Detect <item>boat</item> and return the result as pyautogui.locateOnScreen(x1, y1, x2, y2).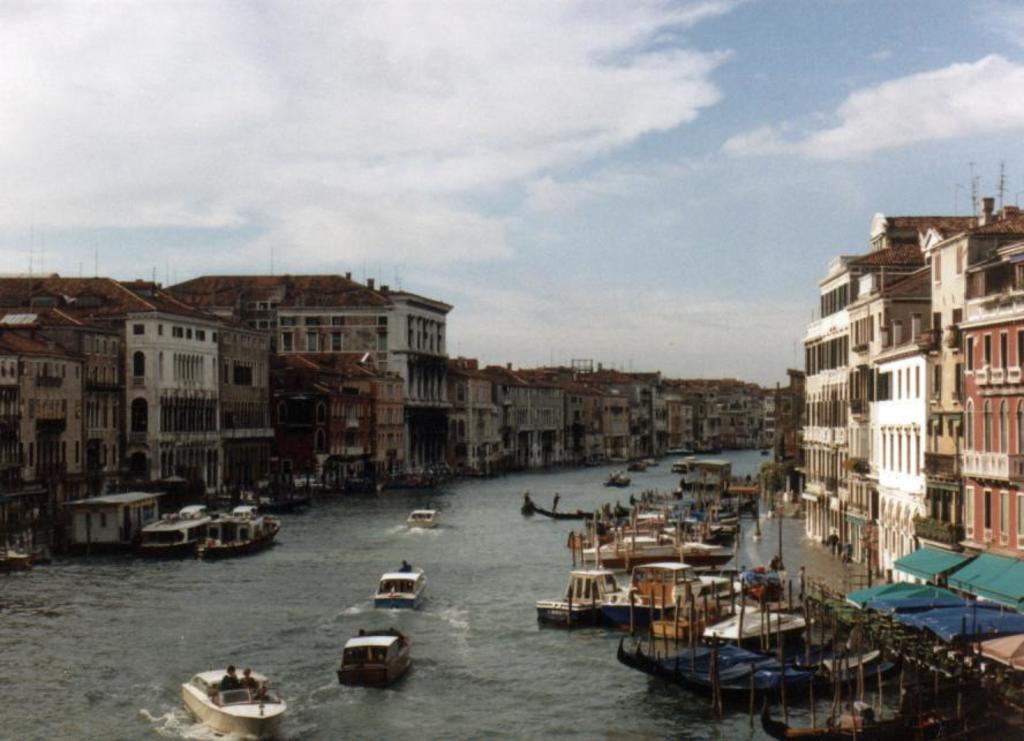
pyautogui.locateOnScreen(107, 498, 289, 566).
